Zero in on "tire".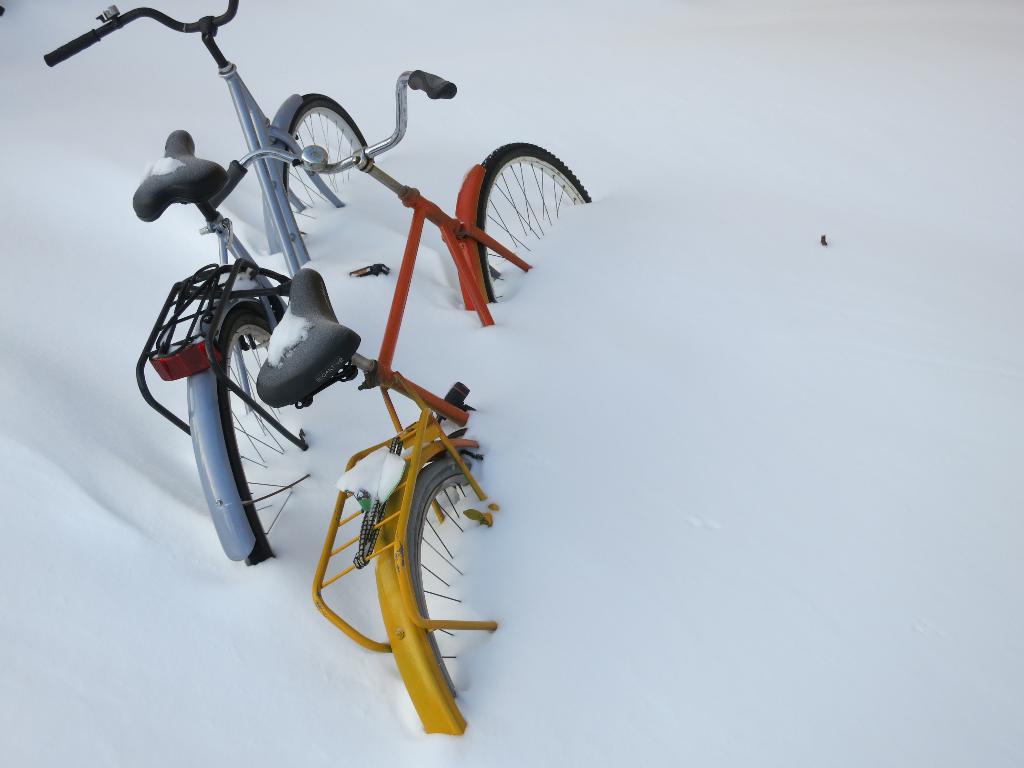
Zeroed in: <region>279, 93, 374, 287</region>.
